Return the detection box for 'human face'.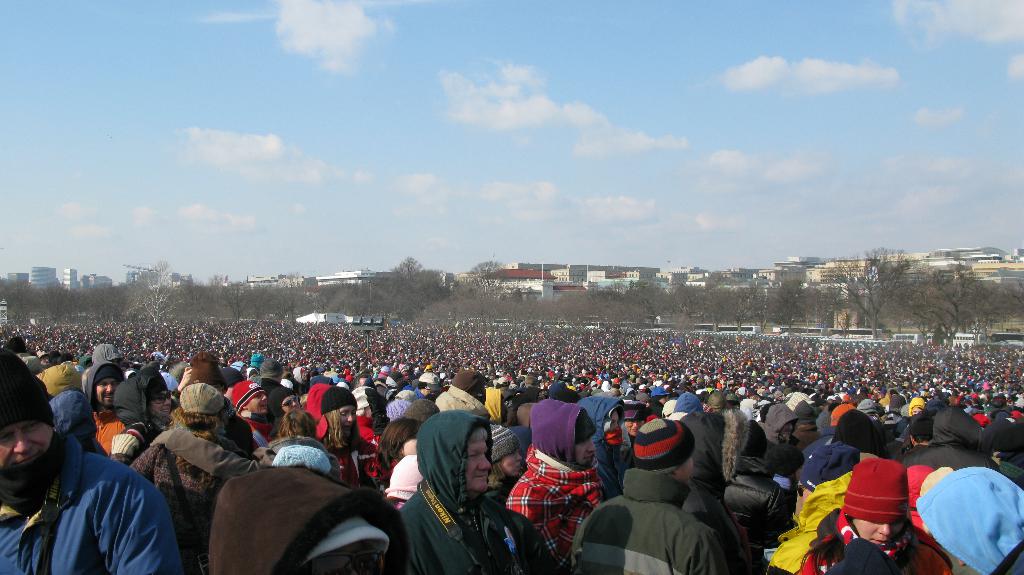
BBox(626, 421, 641, 434).
